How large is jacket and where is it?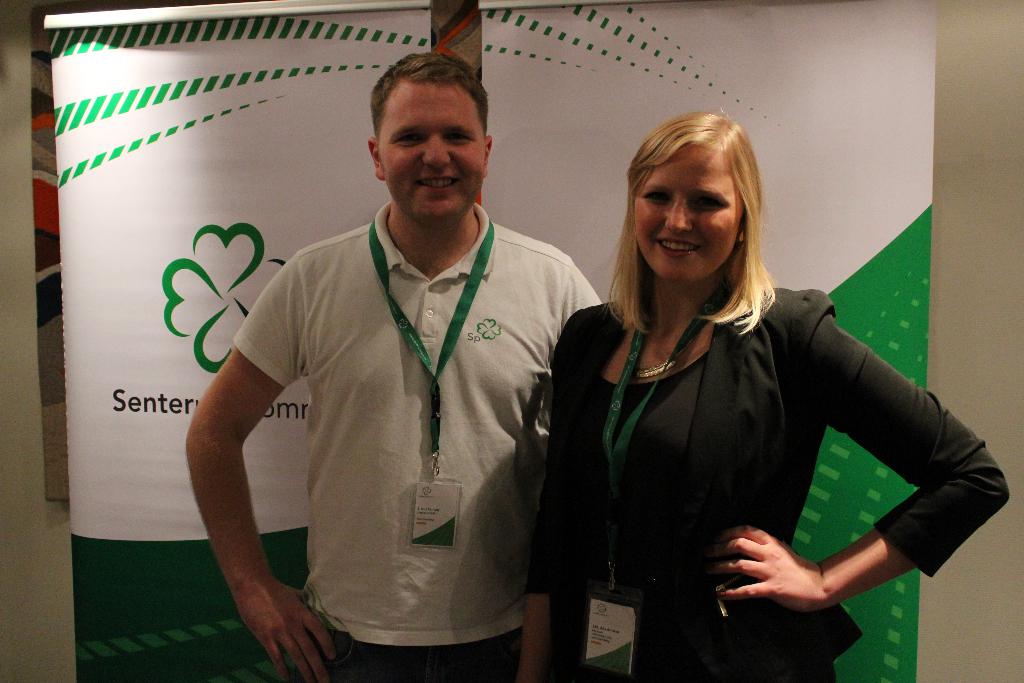
Bounding box: box(524, 286, 1006, 682).
